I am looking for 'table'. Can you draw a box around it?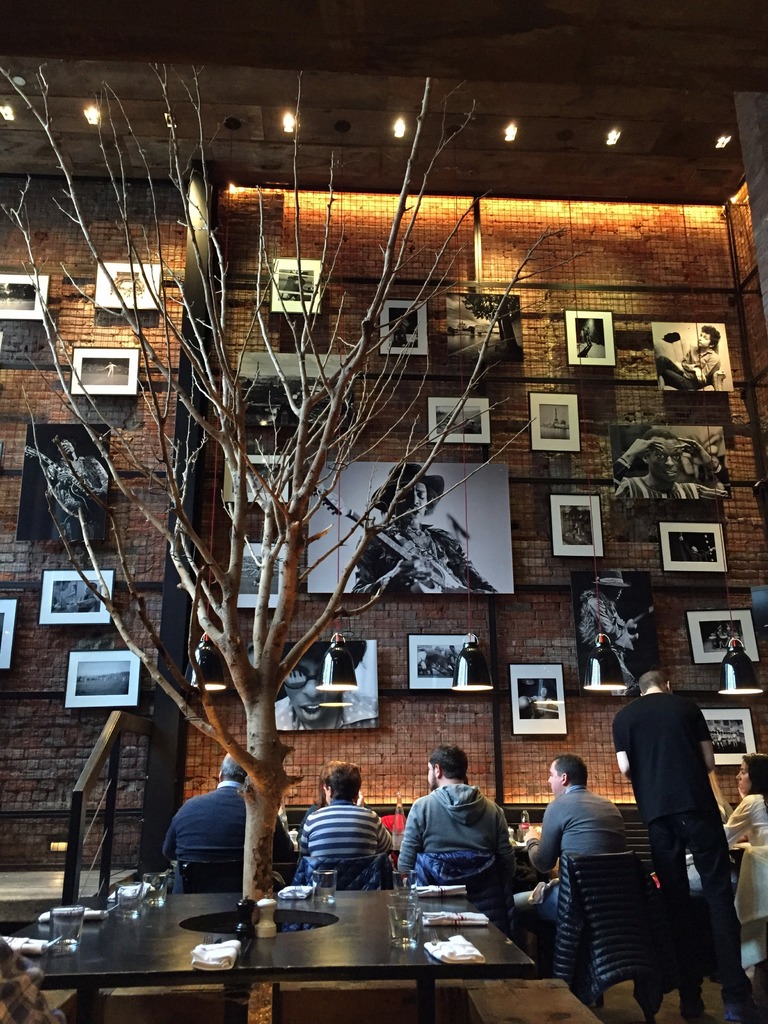
Sure, the bounding box is locate(64, 882, 561, 1014).
